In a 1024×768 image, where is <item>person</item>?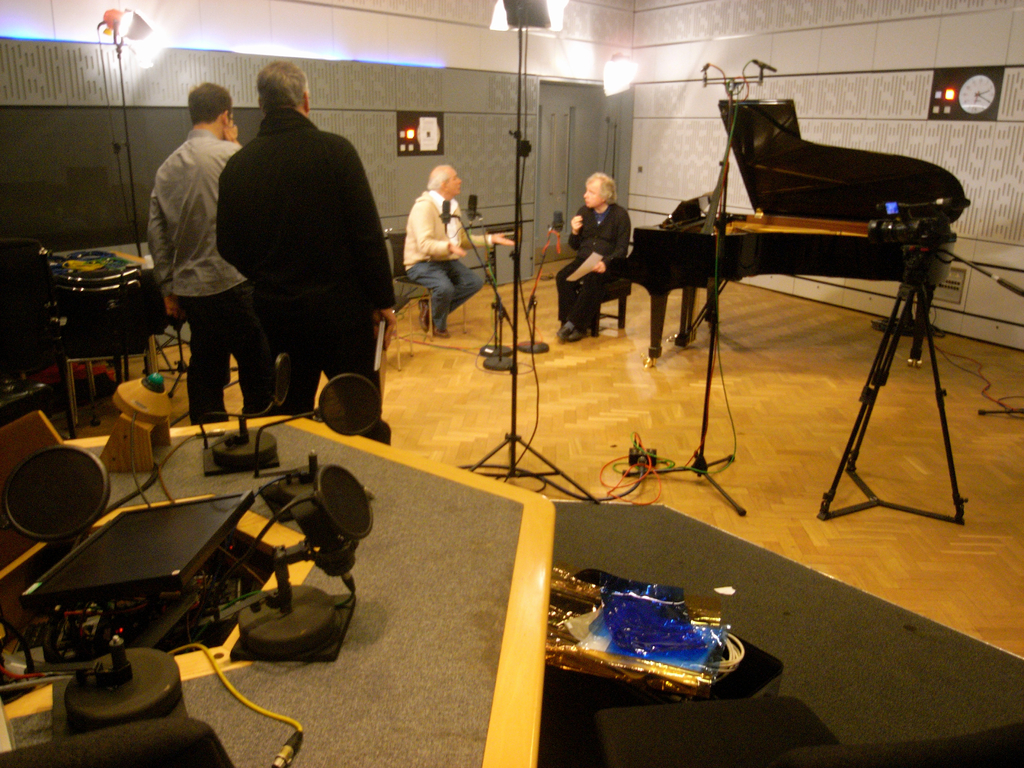
detection(403, 166, 520, 338).
